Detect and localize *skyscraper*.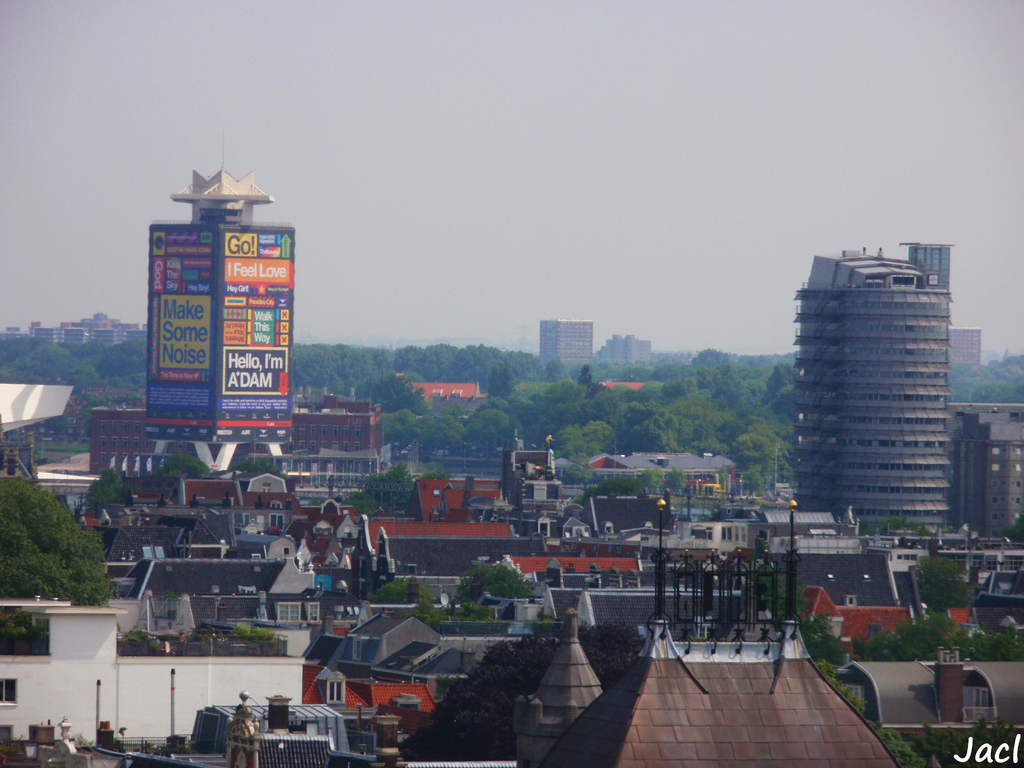
Localized at {"left": 528, "top": 310, "right": 602, "bottom": 368}.
